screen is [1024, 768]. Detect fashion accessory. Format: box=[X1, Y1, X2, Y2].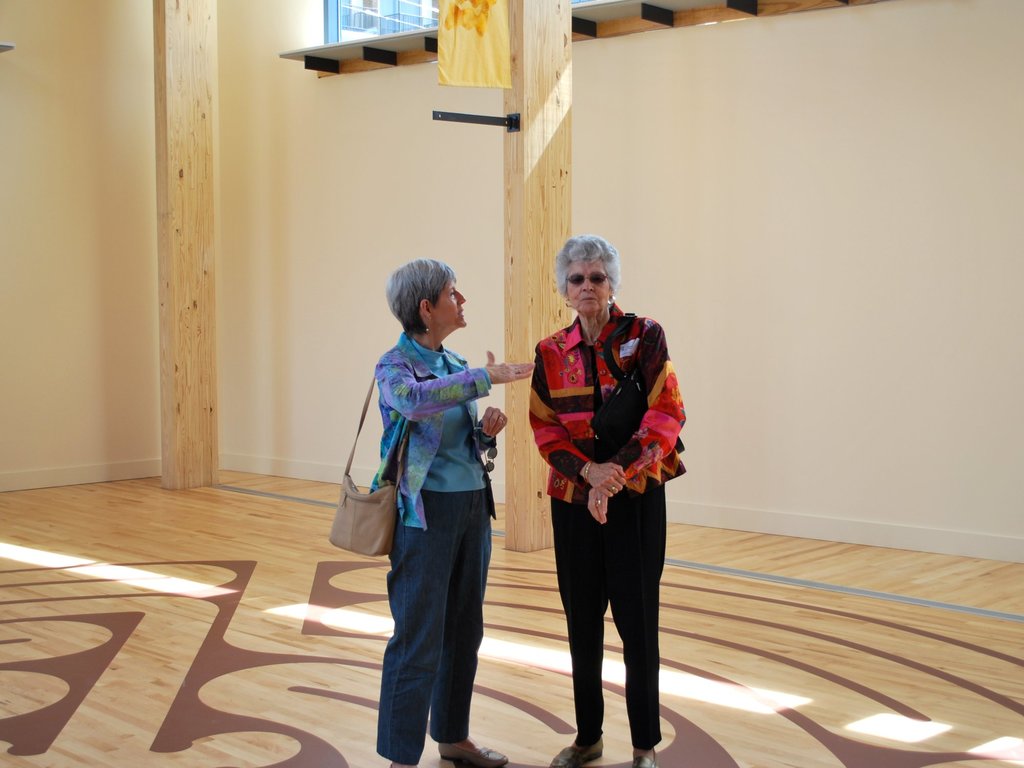
box=[584, 465, 591, 483].
